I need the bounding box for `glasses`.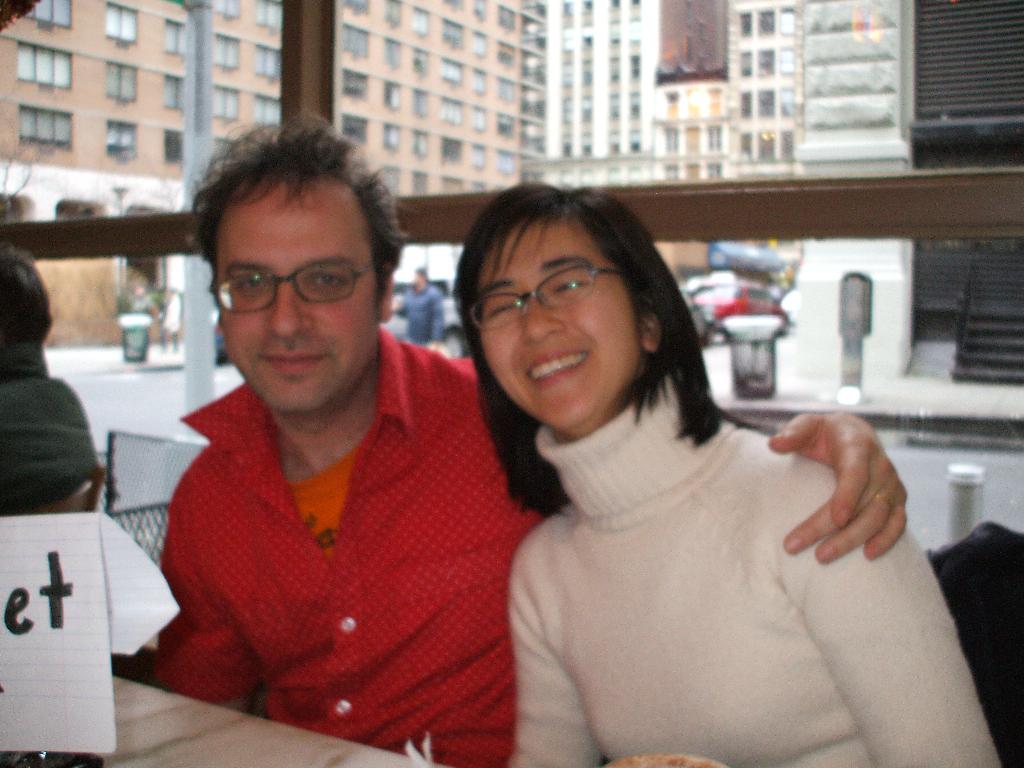
Here it is: {"left": 205, "top": 255, "right": 389, "bottom": 309}.
